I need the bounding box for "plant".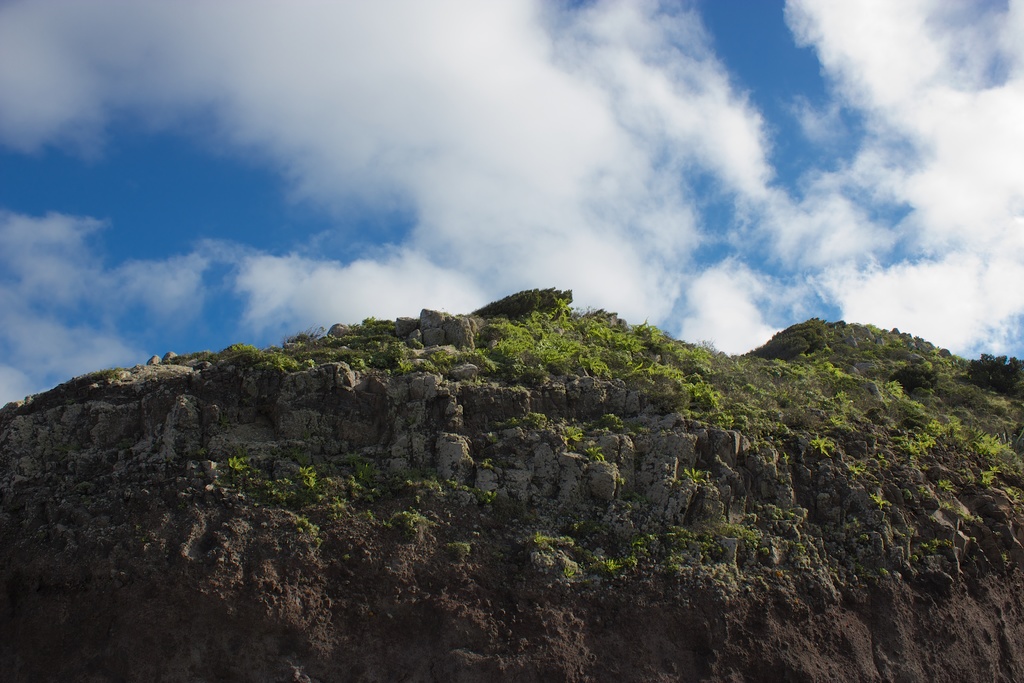
Here it is: locate(486, 430, 497, 443).
